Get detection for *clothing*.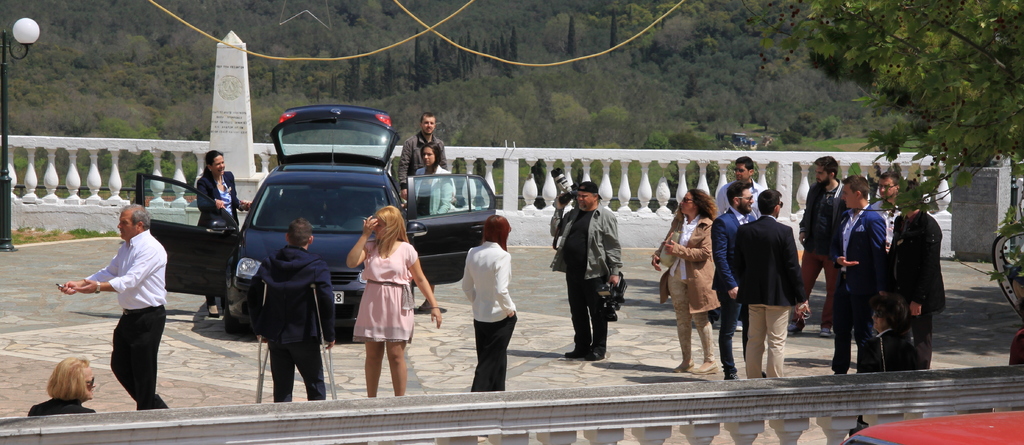
Detection: <region>394, 126, 440, 185</region>.
